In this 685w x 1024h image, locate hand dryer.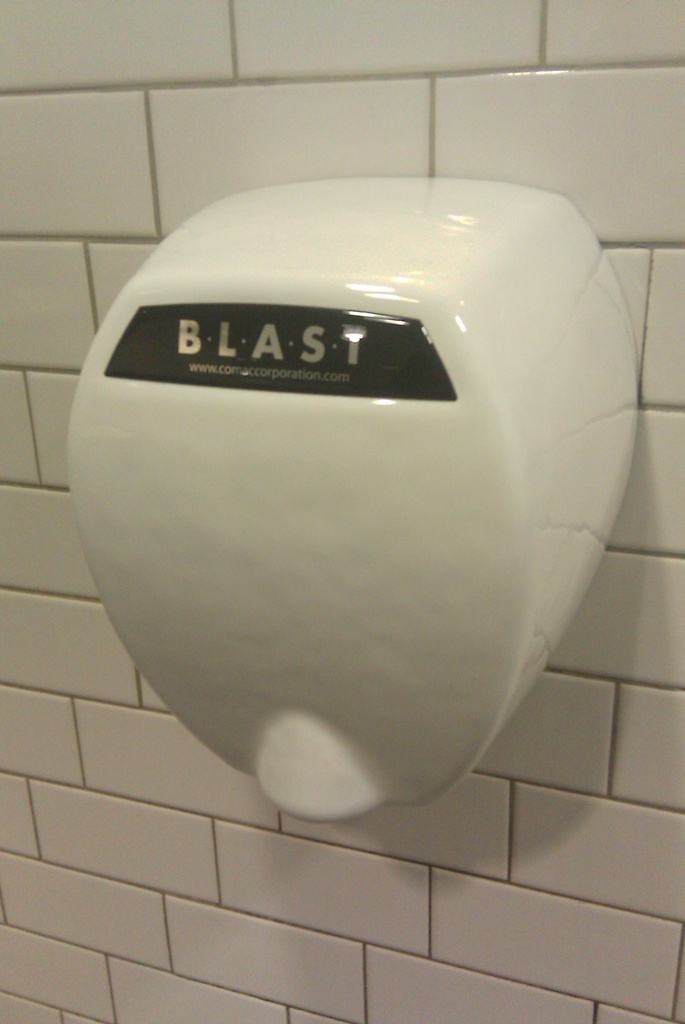
Bounding box: (x1=66, y1=175, x2=635, y2=819).
